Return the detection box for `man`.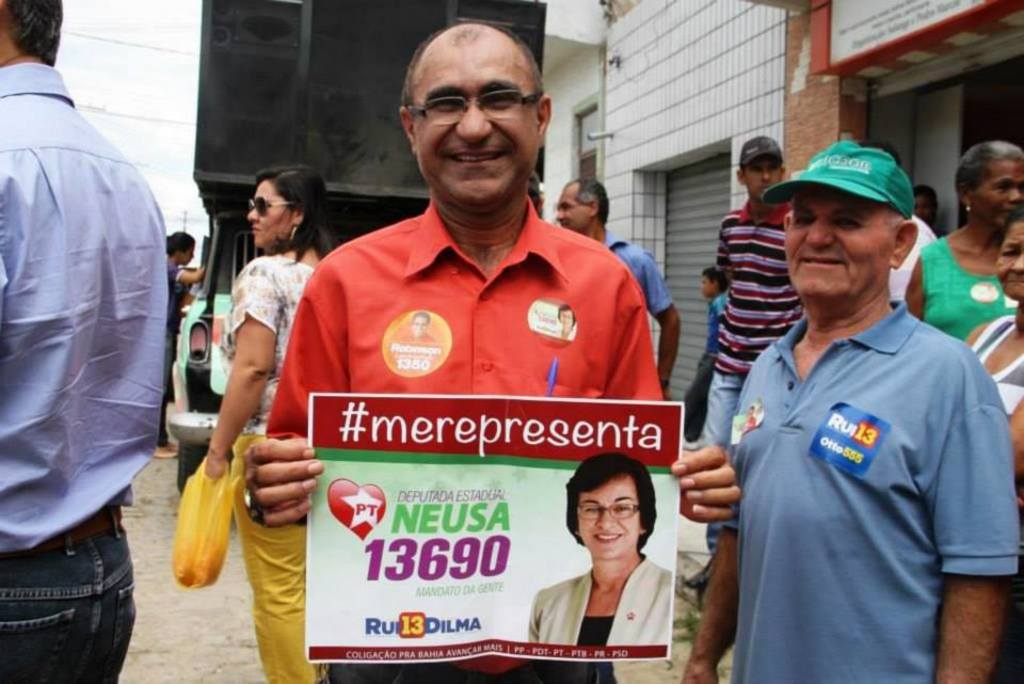
select_region(241, 16, 742, 683).
